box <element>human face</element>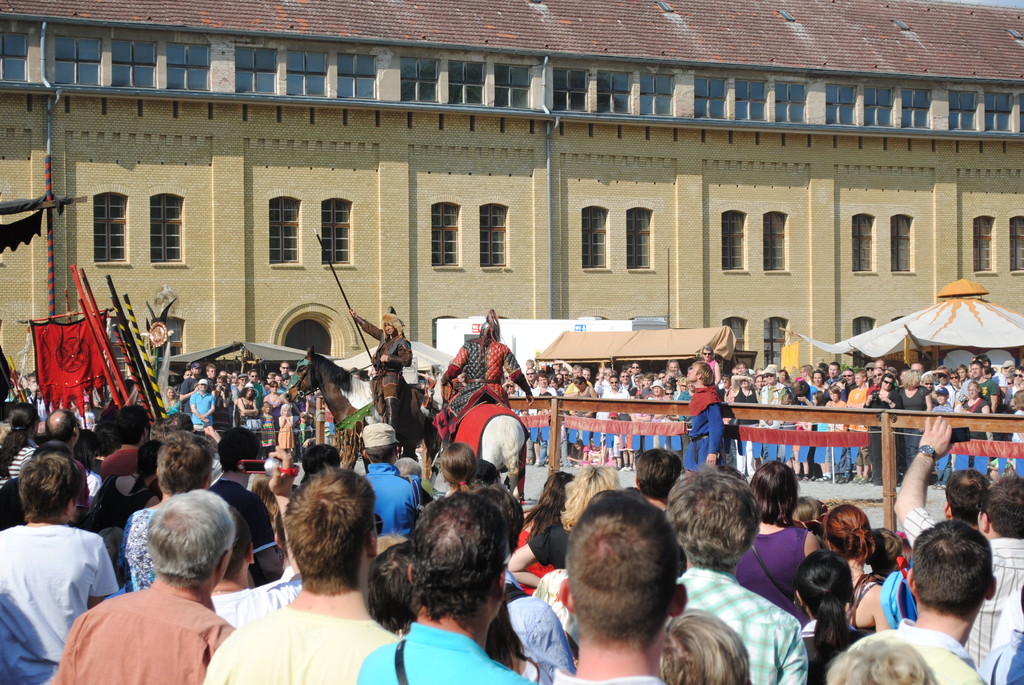
651, 385, 660, 393
